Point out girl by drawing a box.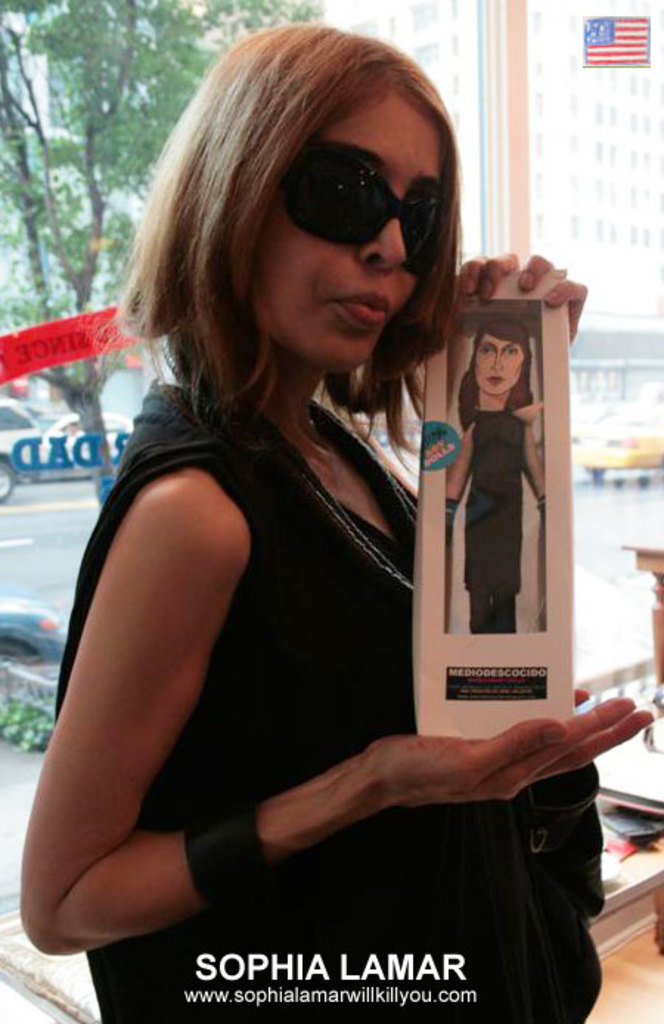
pyautogui.locateOnScreen(438, 314, 555, 643).
